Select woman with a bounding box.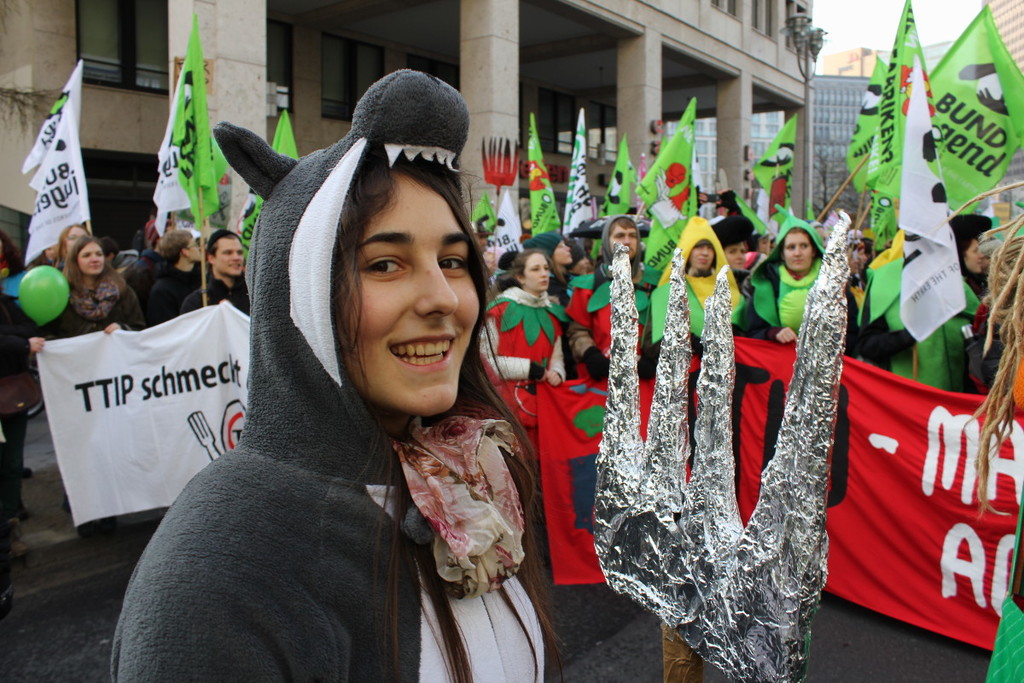
[left=29, top=223, right=88, bottom=266].
